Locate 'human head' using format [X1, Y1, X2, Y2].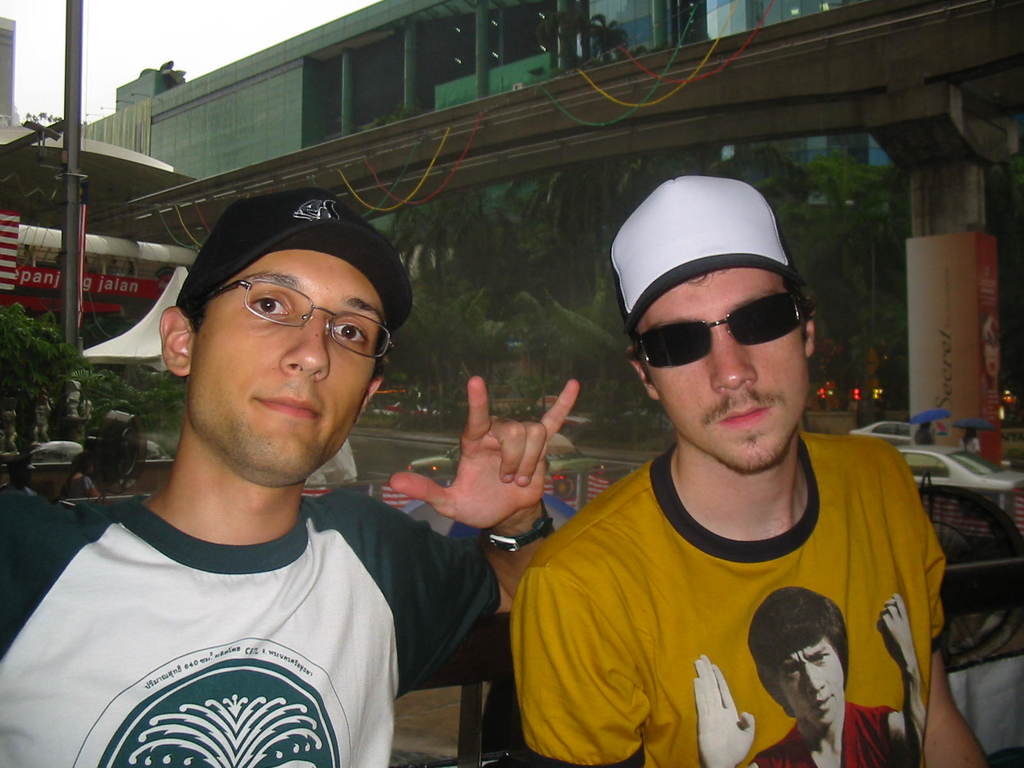
[608, 175, 817, 474].
